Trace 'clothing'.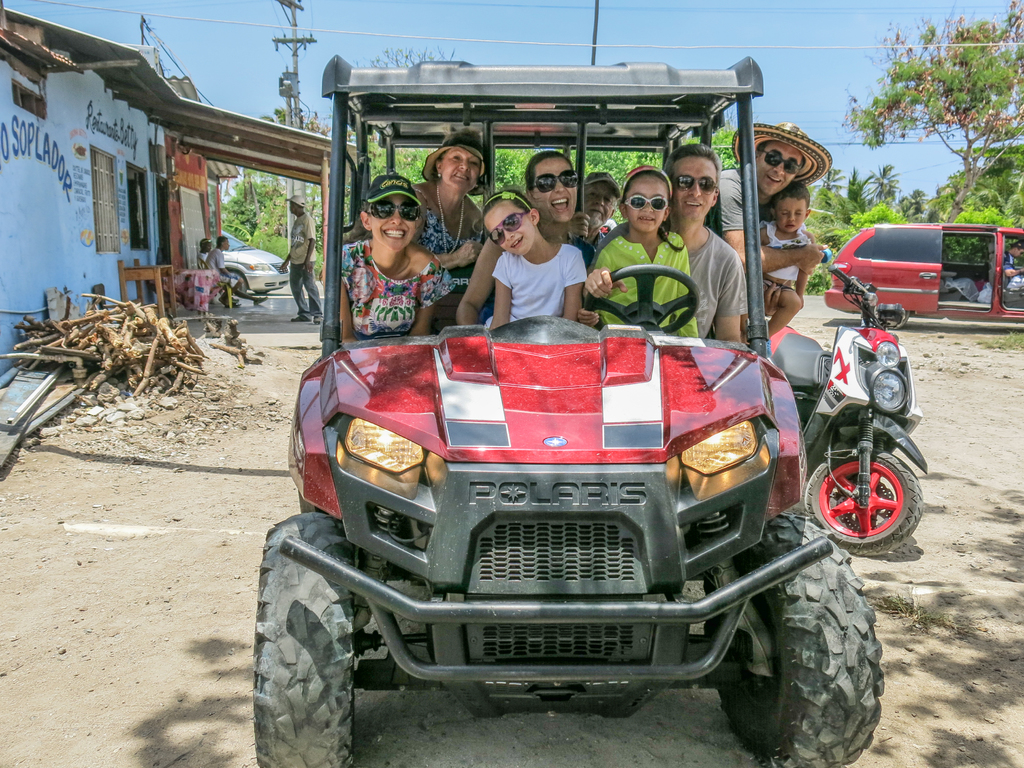
Traced to bbox=[204, 246, 239, 278].
